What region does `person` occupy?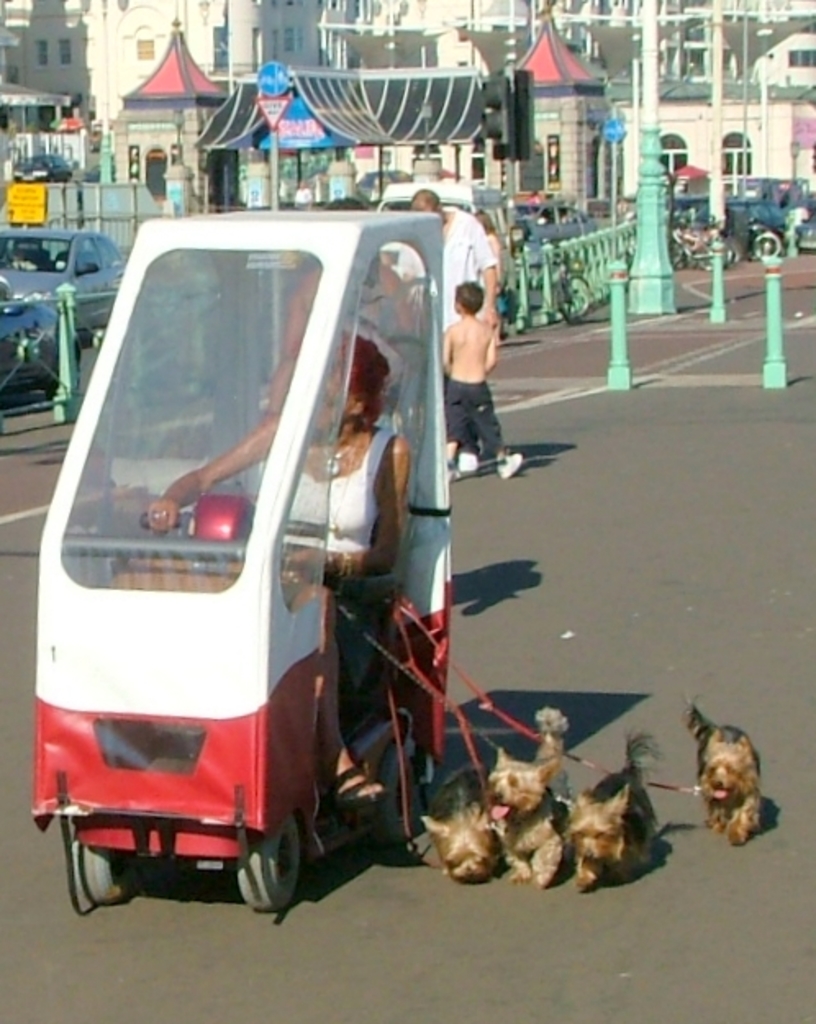
bbox=(146, 334, 410, 808).
